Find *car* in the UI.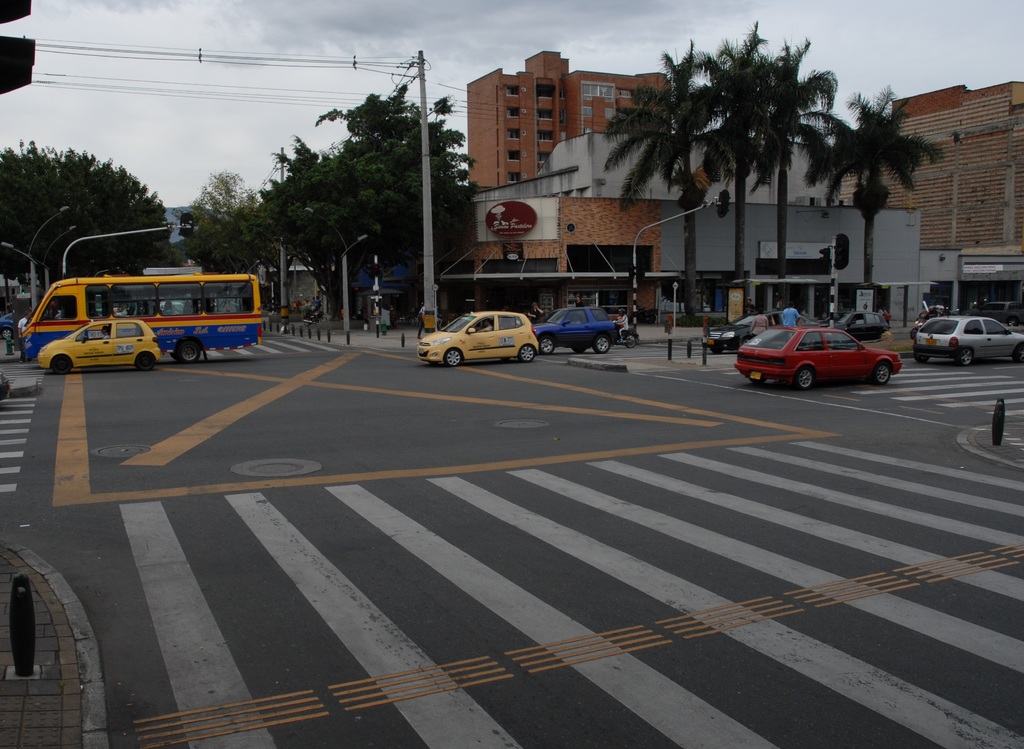
UI element at 420, 313, 540, 368.
